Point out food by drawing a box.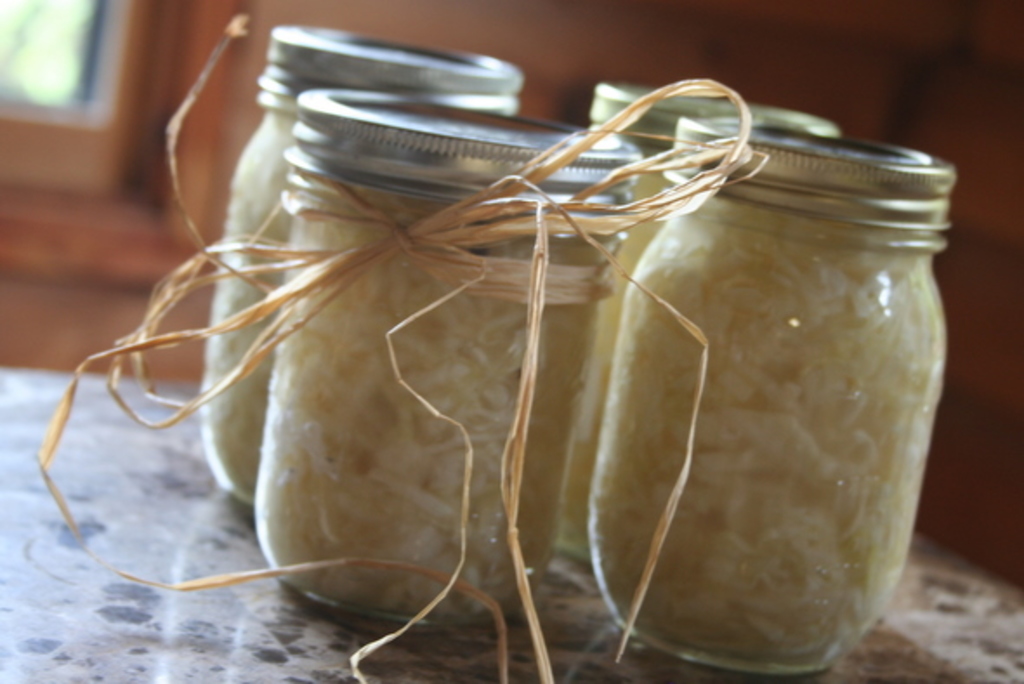
(548, 139, 672, 561).
